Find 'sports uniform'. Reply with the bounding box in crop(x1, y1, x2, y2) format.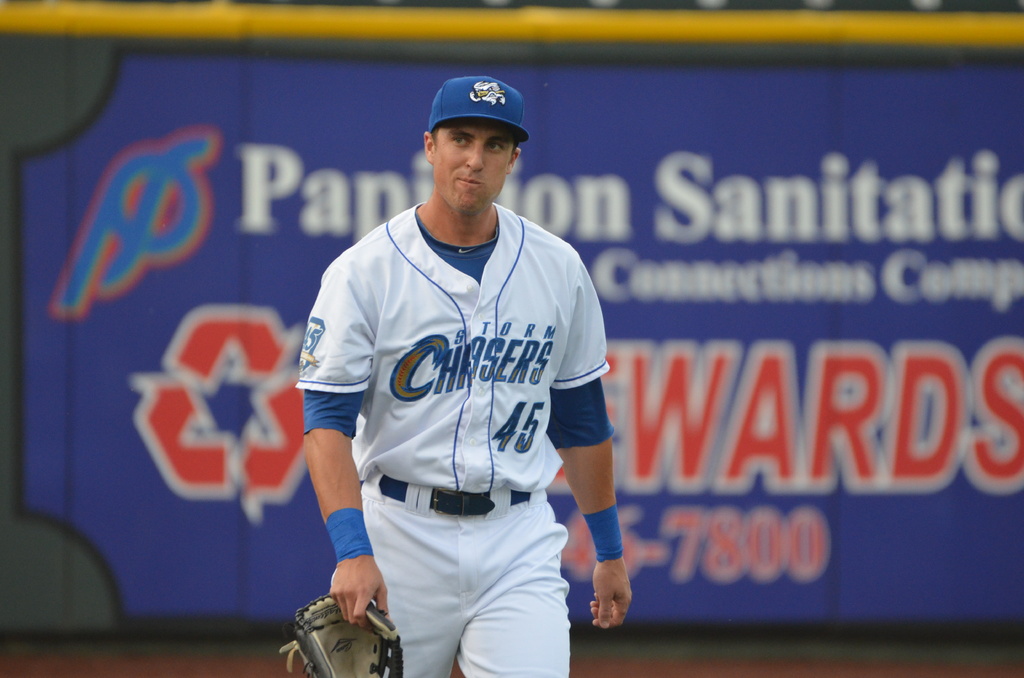
crop(291, 76, 617, 677).
